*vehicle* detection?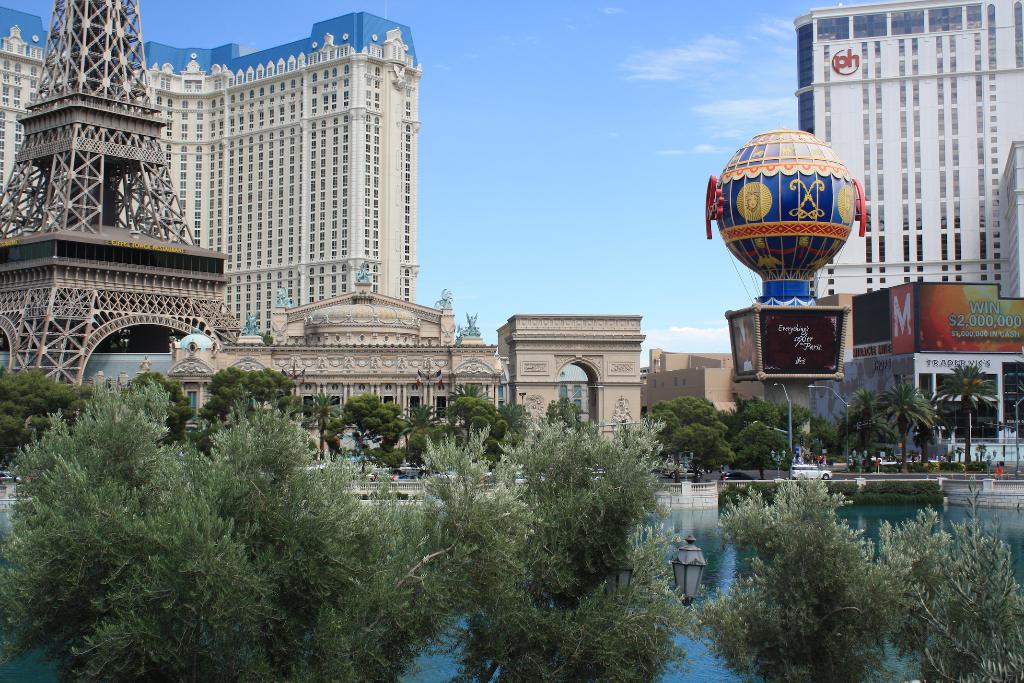
detection(718, 470, 758, 488)
